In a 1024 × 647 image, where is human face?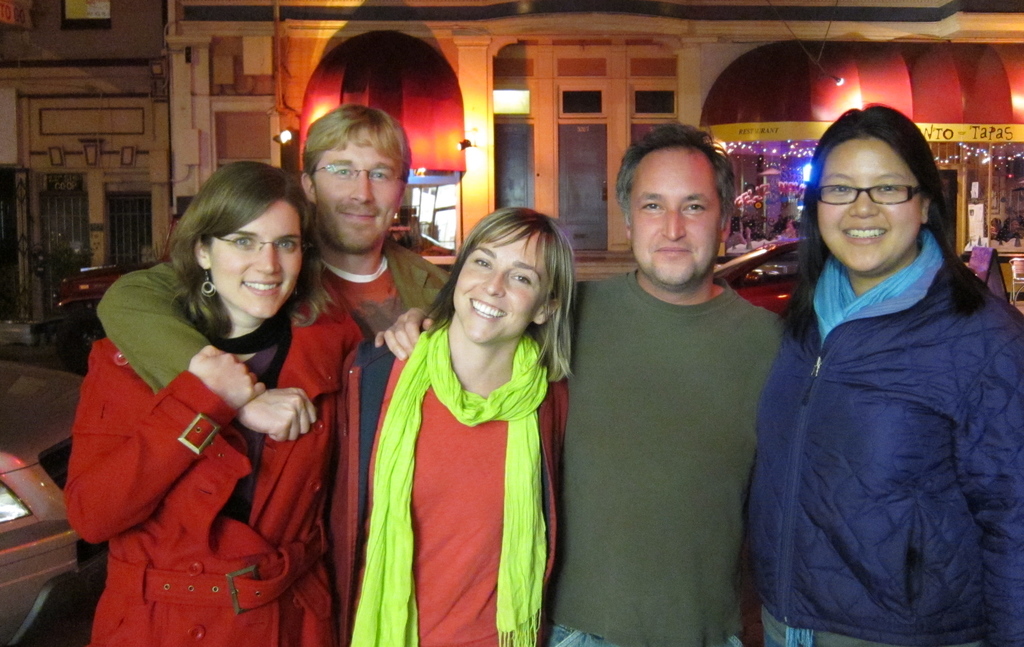
209/195/302/322.
